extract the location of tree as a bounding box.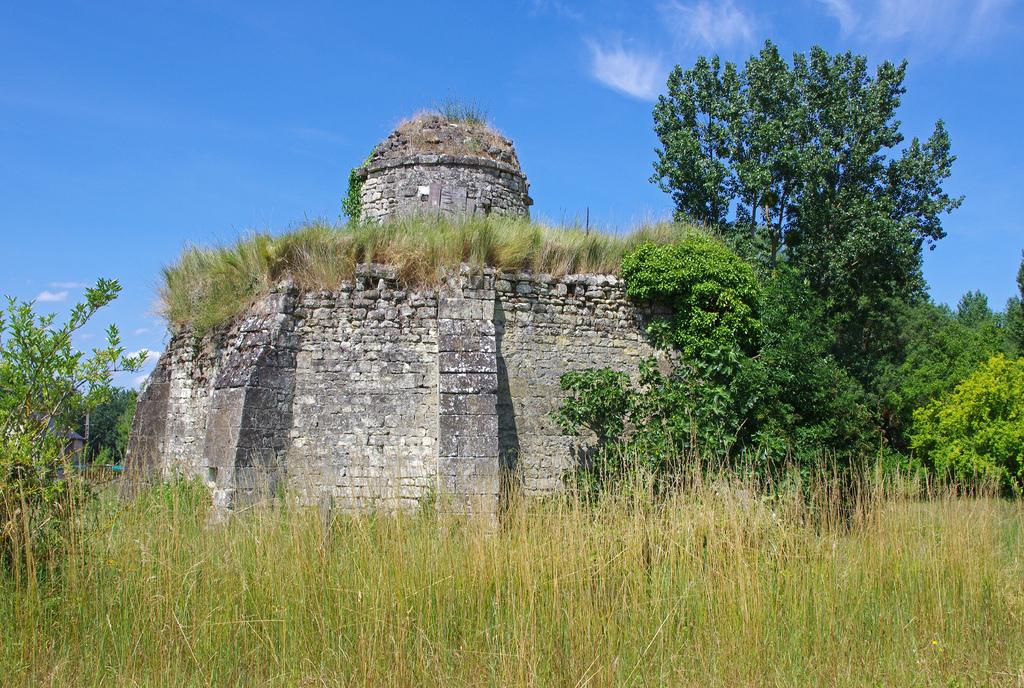
<region>0, 269, 149, 548</region>.
